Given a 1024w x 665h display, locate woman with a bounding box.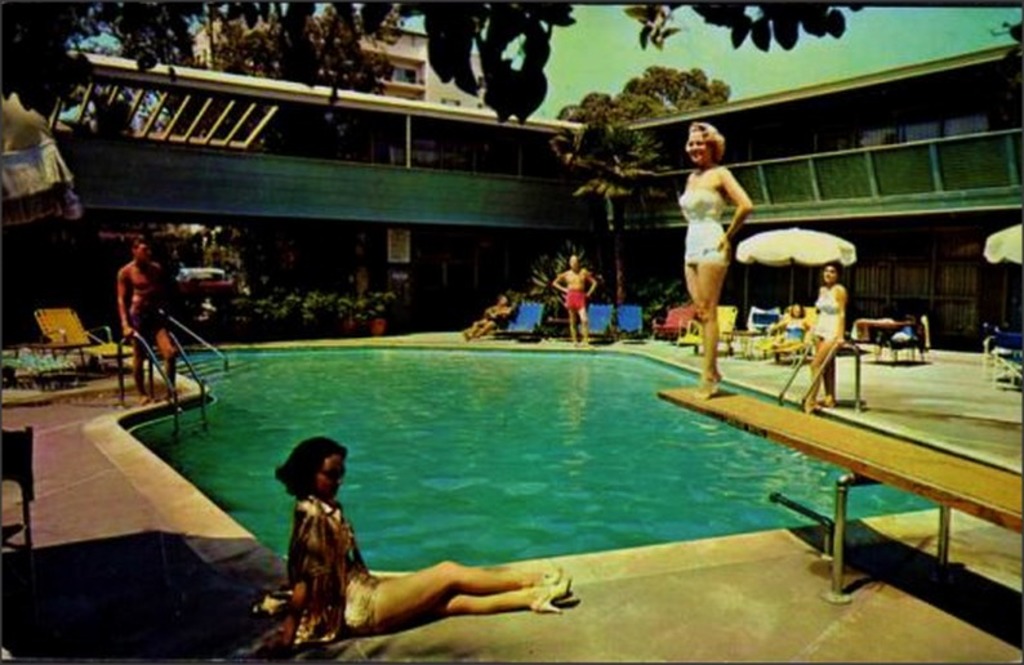
Located: 811,265,851,409.
